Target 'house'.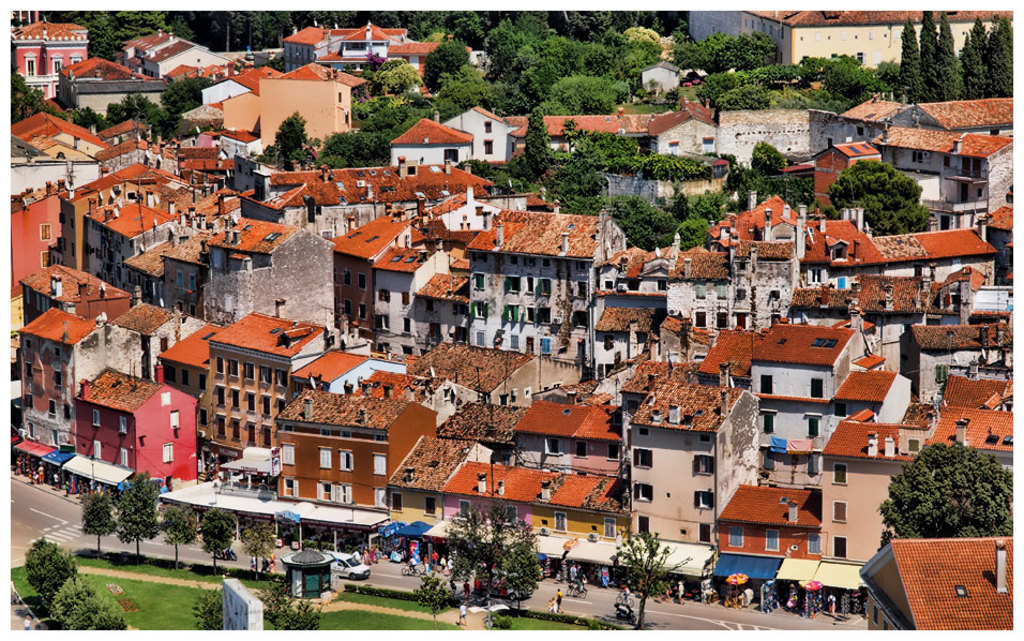
Target region: BBox(274, 24, 465, 83).
